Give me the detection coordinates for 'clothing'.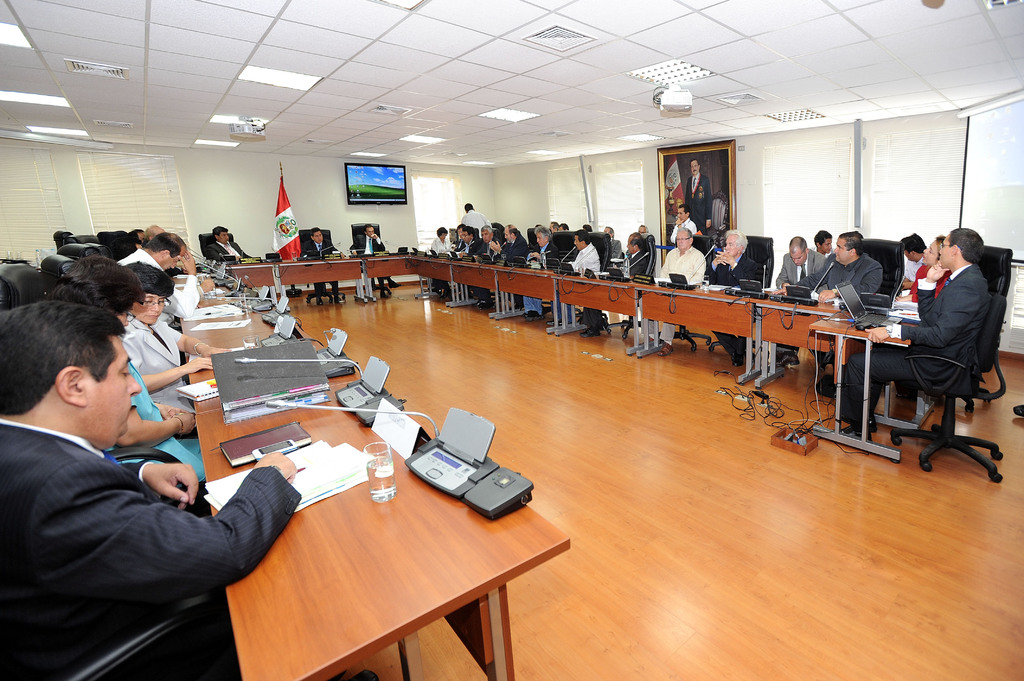
111 239 198 321.
